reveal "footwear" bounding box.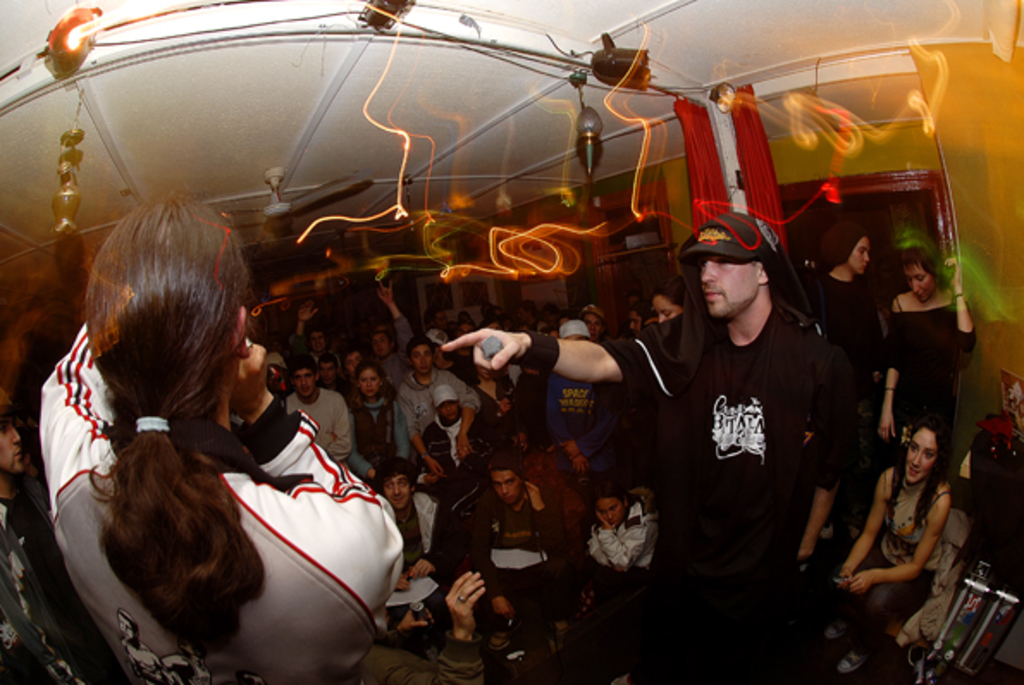
Revealed: rect(826, 521, 854, 539).
